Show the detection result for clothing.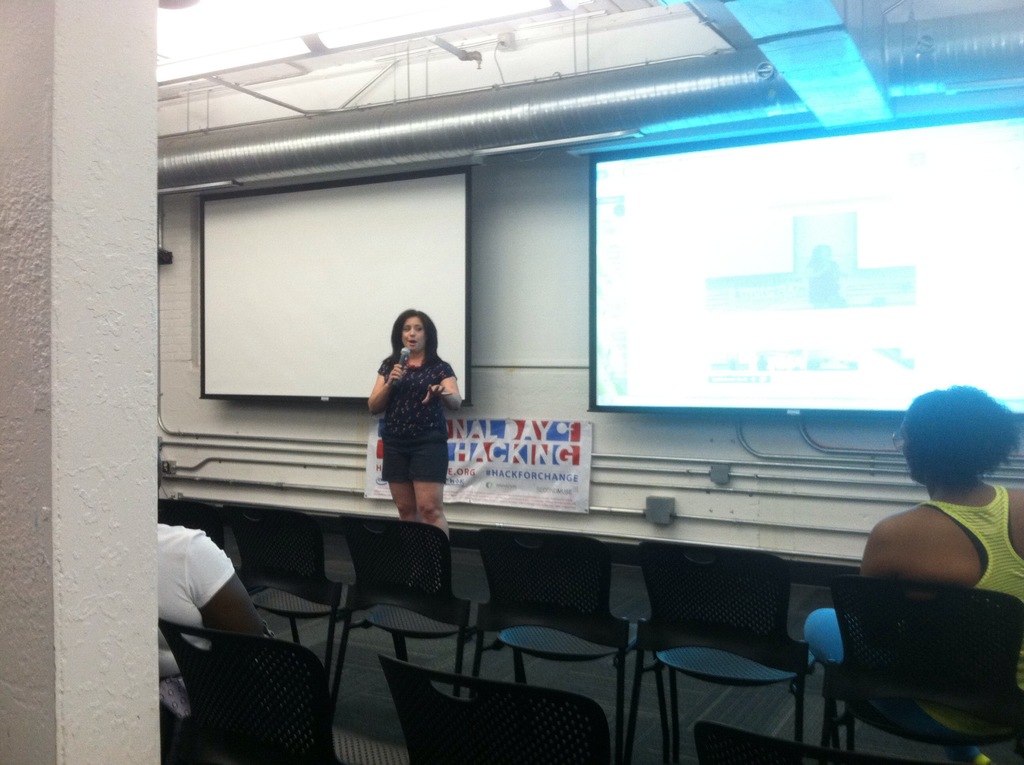
861:483:1023:746.
